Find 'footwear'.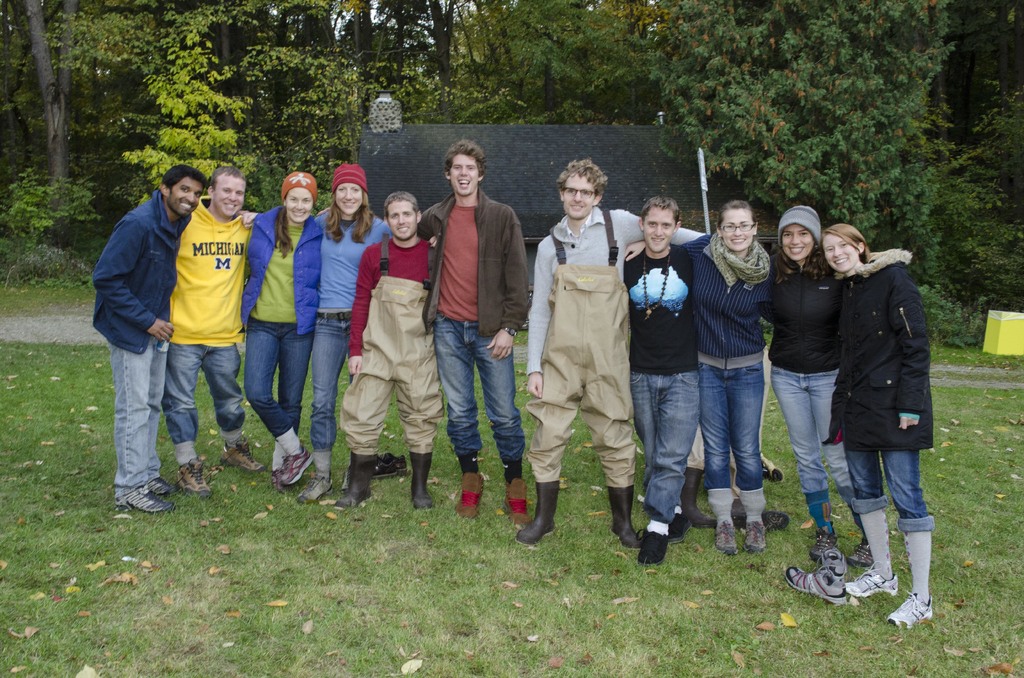
(845,567,902,595).
